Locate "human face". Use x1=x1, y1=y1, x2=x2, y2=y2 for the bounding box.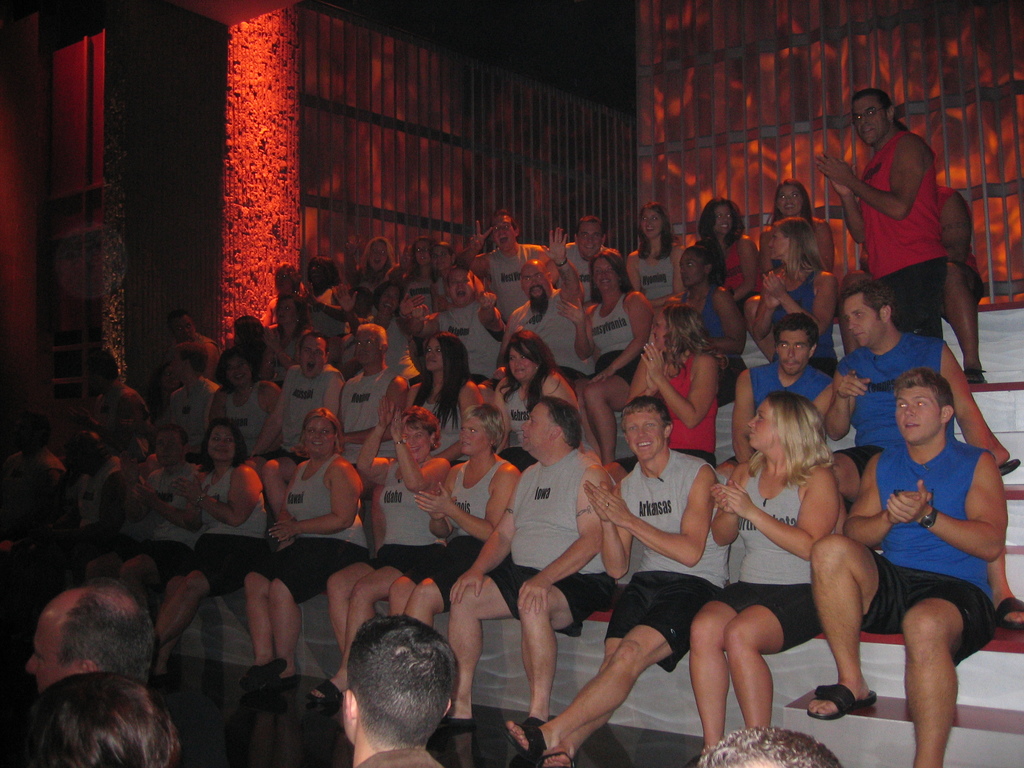
x1=24, y1=605, x2=79, y2=686.
